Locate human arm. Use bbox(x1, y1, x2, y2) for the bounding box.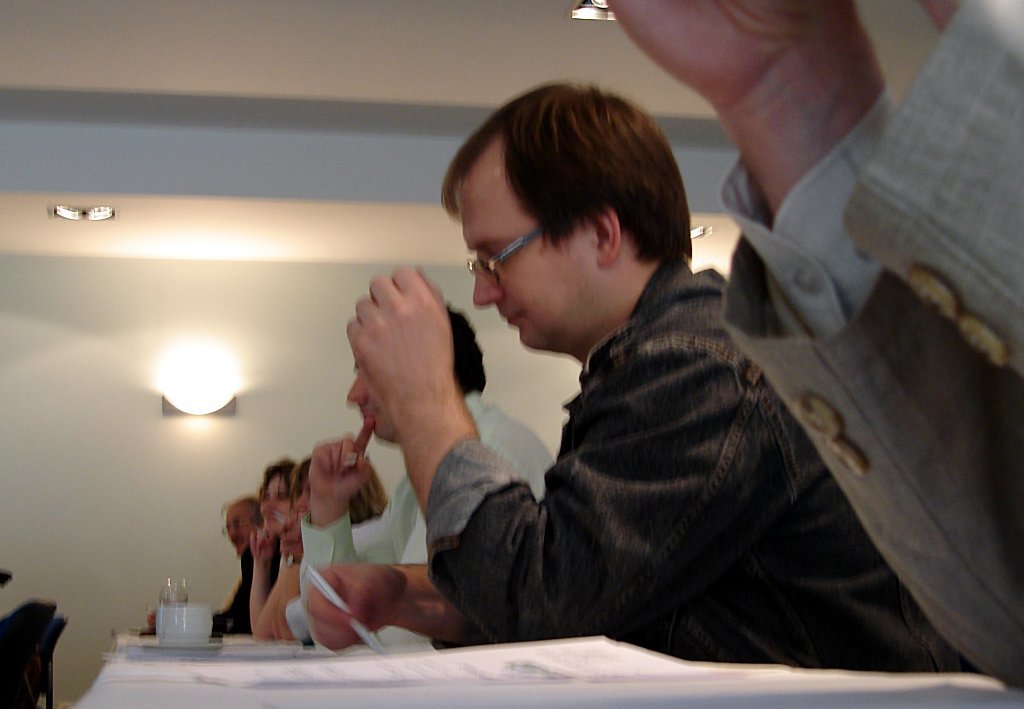
bbox(305, 561, 477, 655).
